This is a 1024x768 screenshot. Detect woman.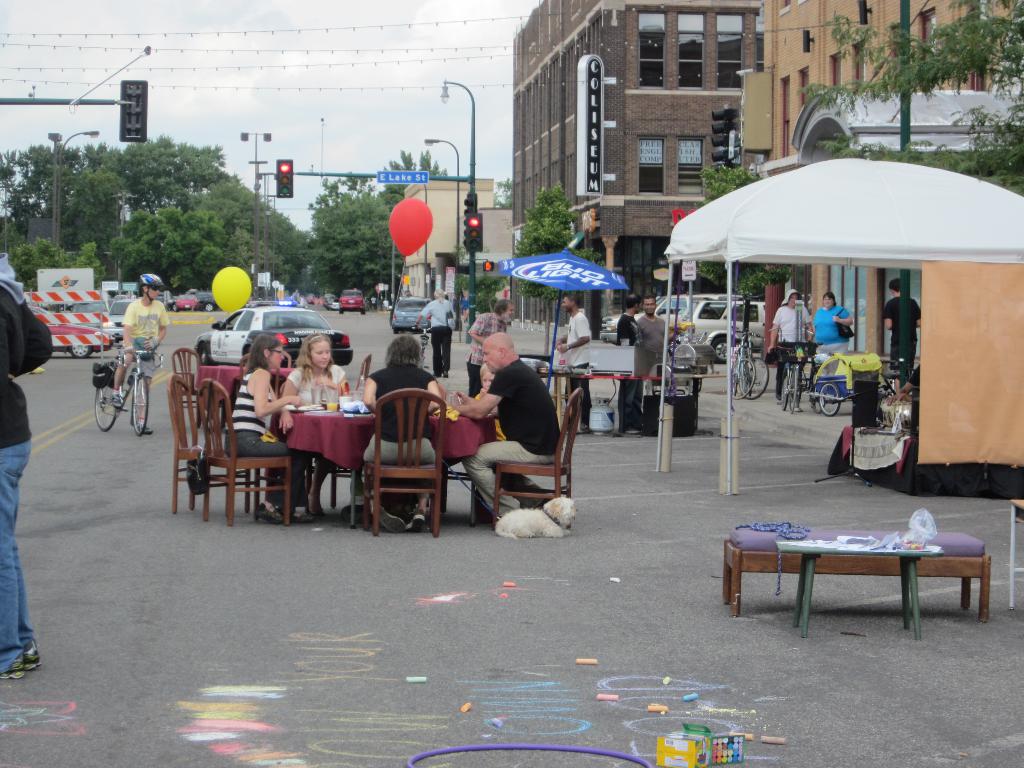
{"x1": 357, "y1": 333, "x2": 445, "y2": 527}.
